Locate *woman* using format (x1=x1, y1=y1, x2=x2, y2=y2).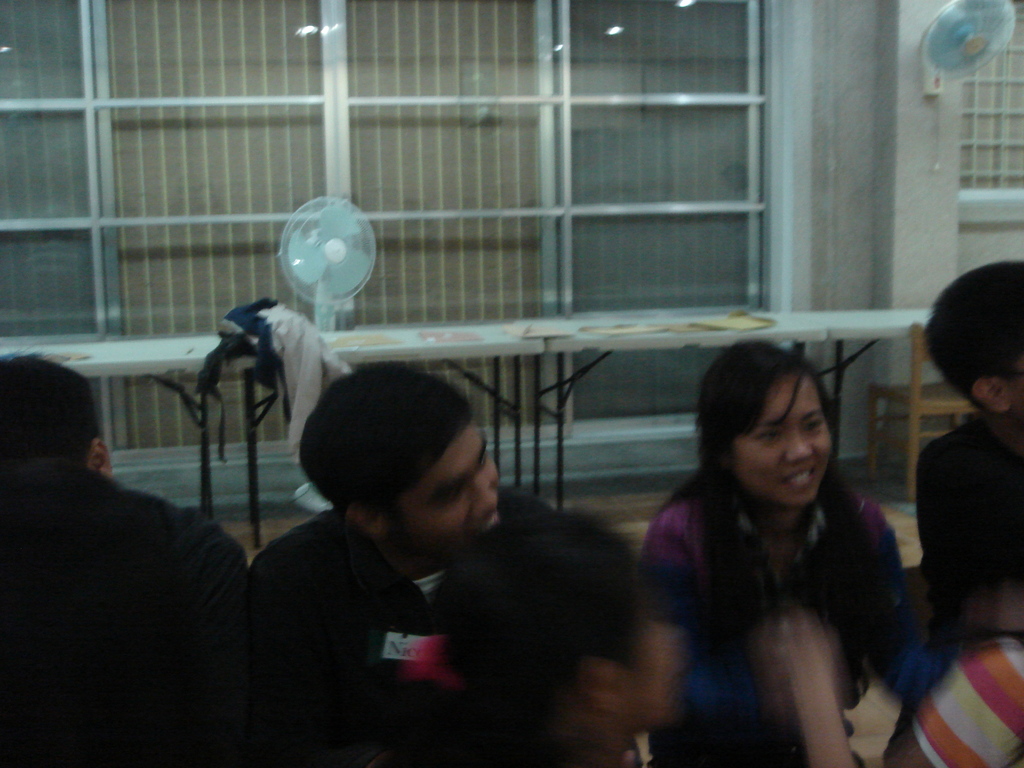
(x1=627, y1=328, x2=934, y2=767).
